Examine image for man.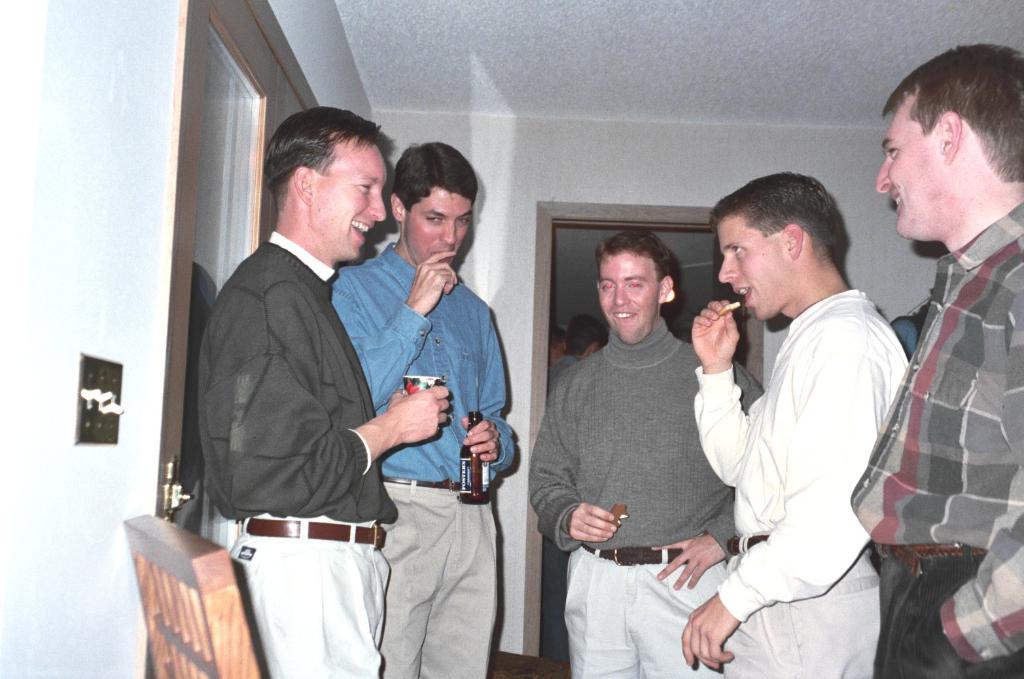
Examination result: box=[330, 137, 522, 678].
